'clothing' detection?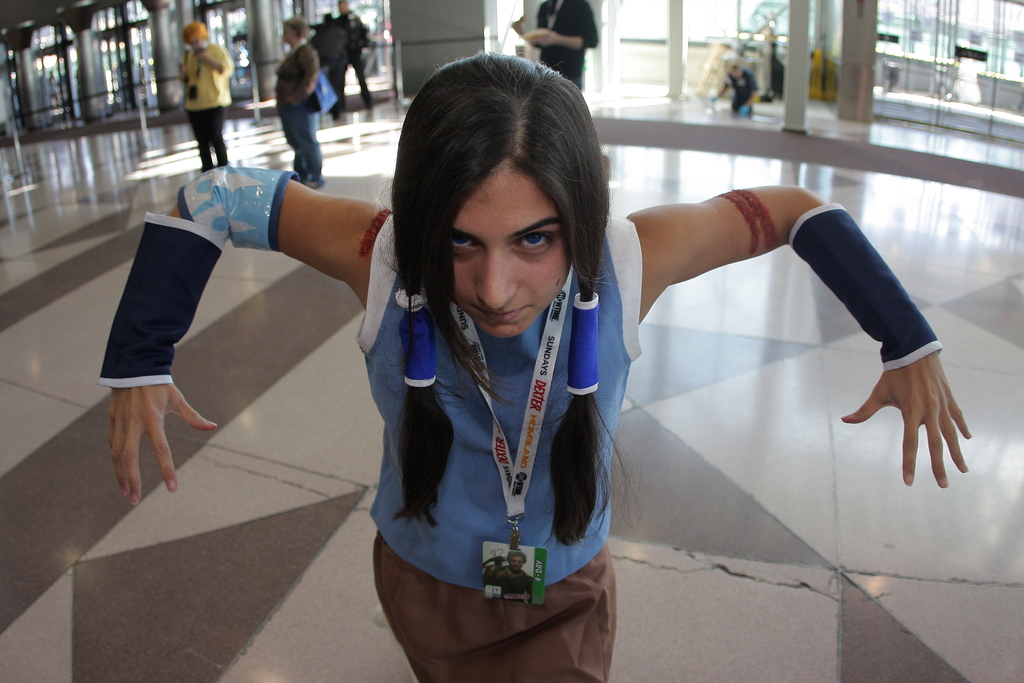
Rect(484, 571, 531, 601)
